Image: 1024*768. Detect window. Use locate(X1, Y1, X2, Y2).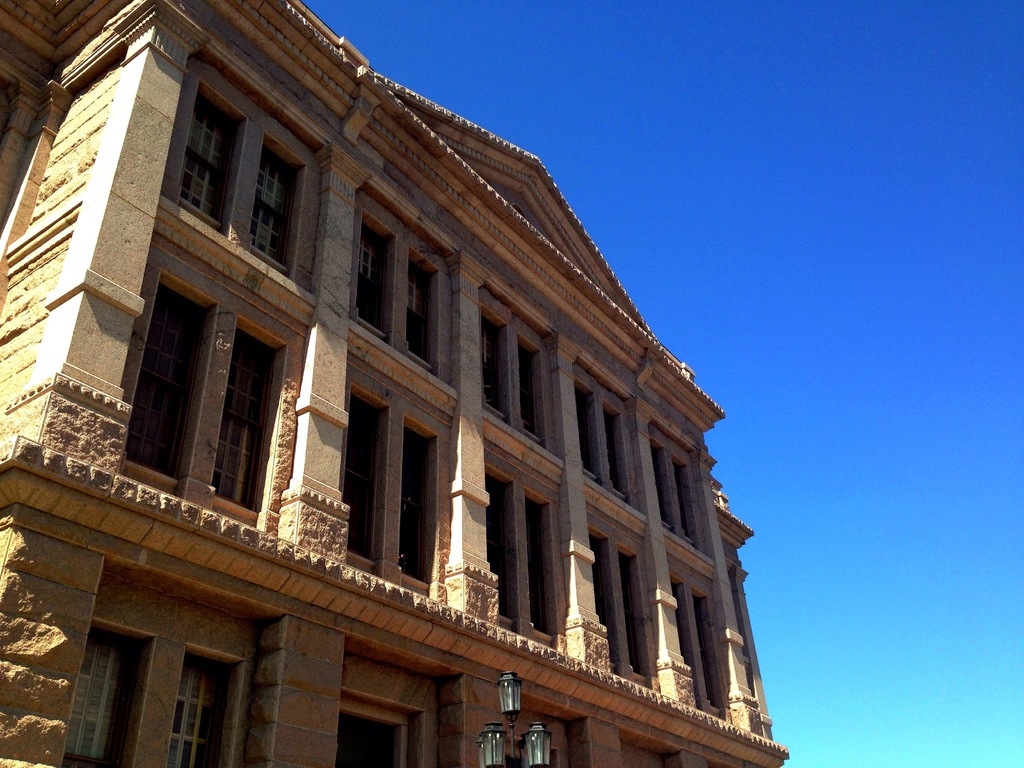
locate(673, 589, 702, 708).
